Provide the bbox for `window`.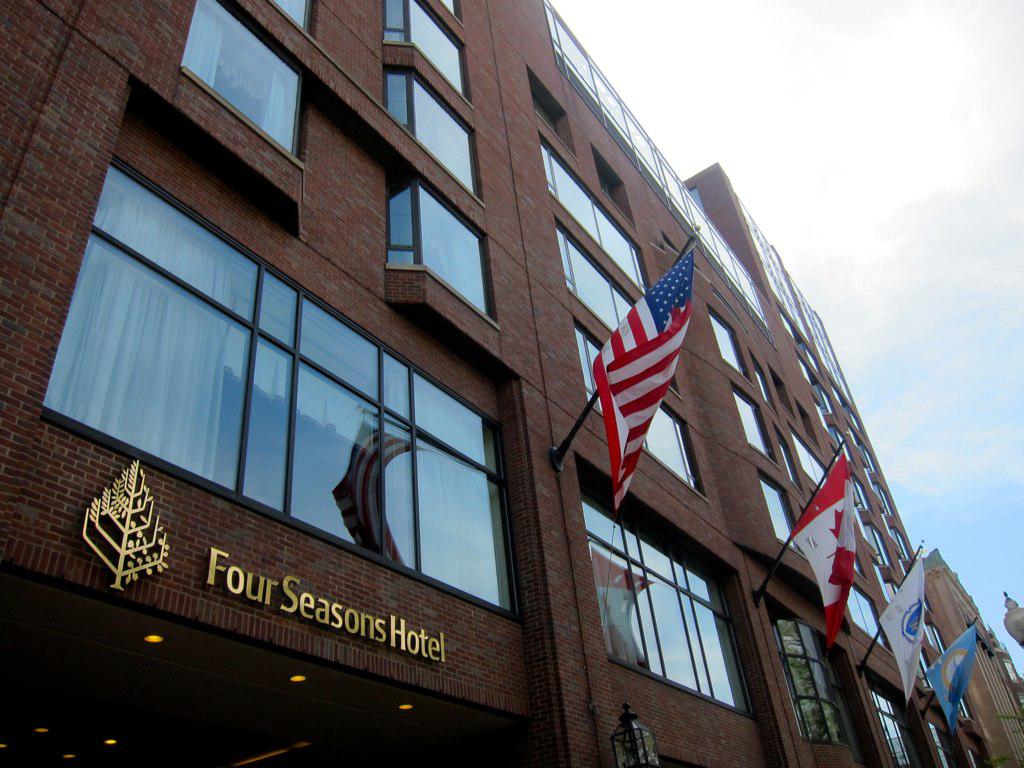
532, 75, 579, 157.
